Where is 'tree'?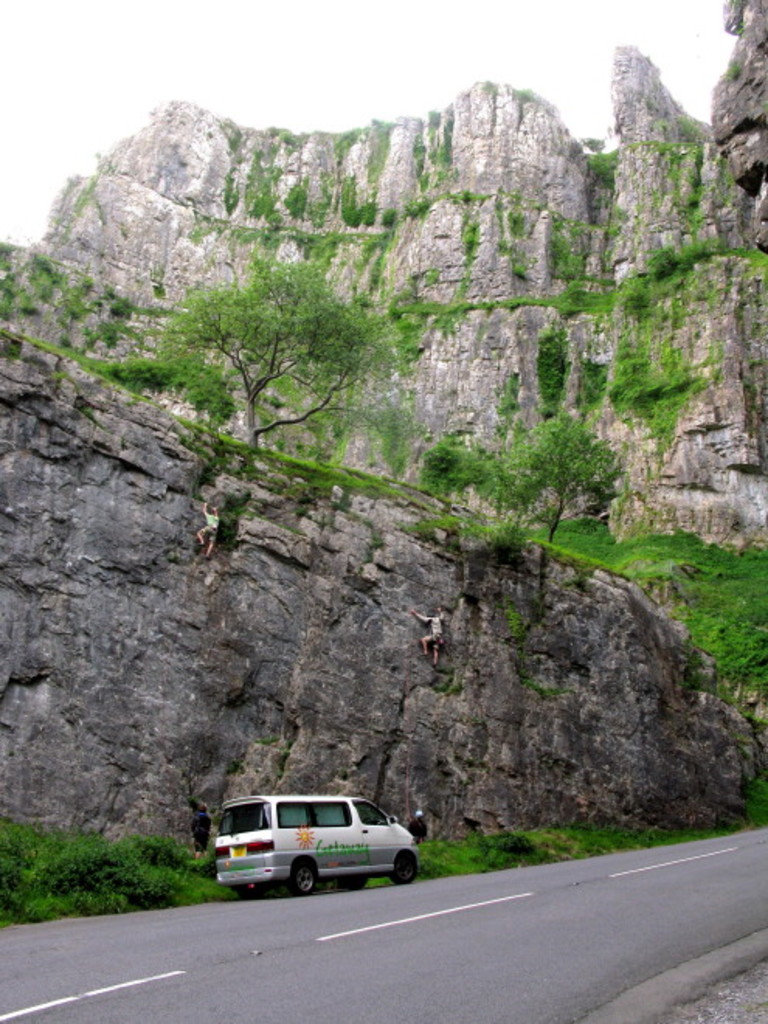
[x1=408, y1=402, x2=619, y2=585].
